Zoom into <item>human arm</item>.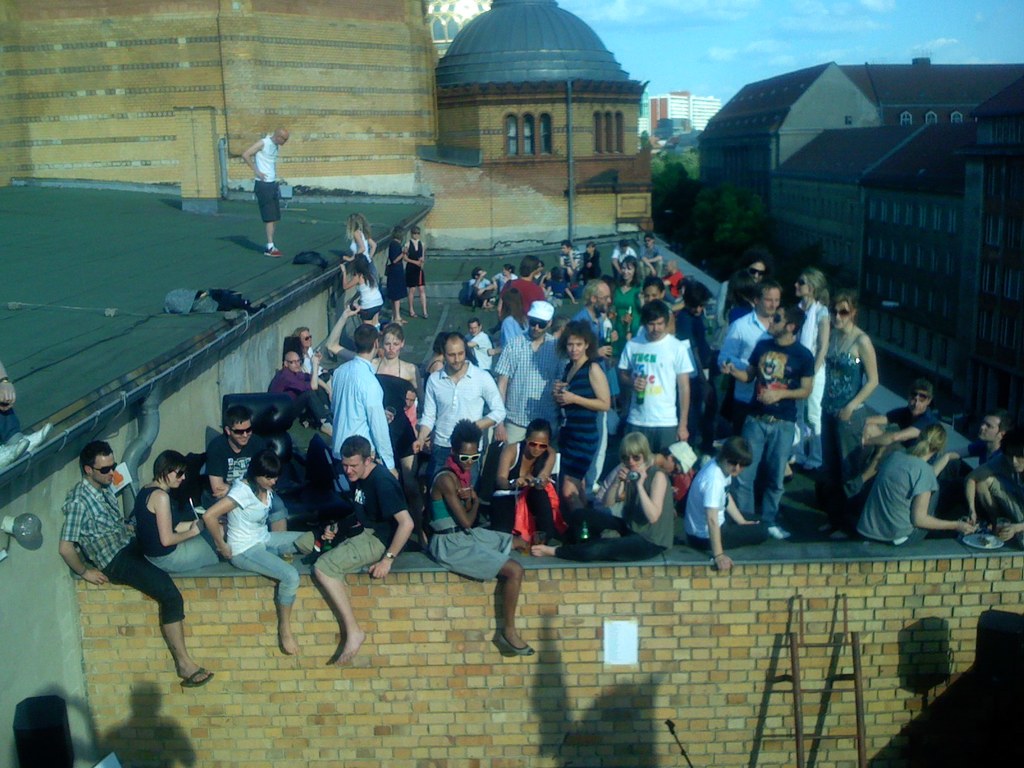
Zoom target: box=[869, 420, 926, 449].
